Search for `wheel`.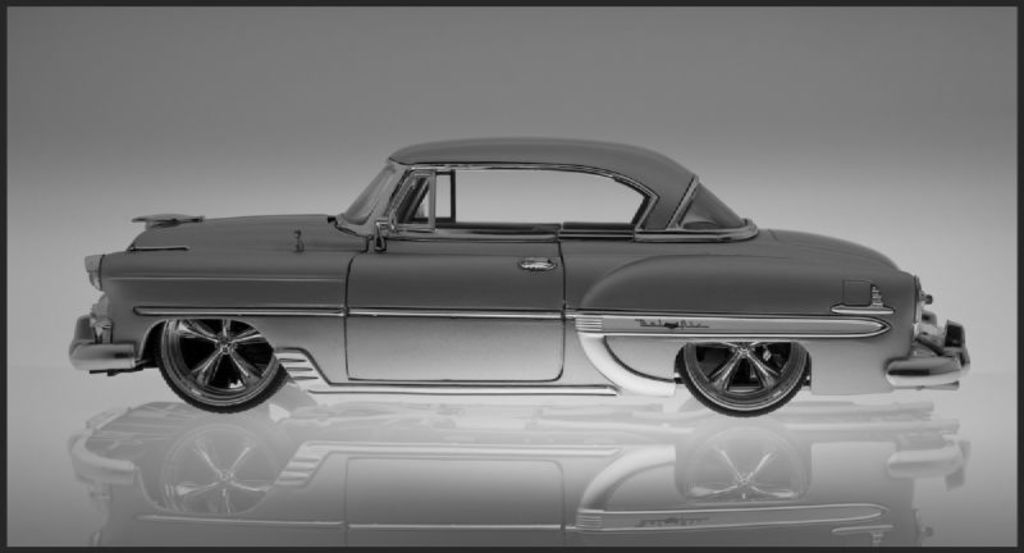
Found at 145, 311, 280, 410.
